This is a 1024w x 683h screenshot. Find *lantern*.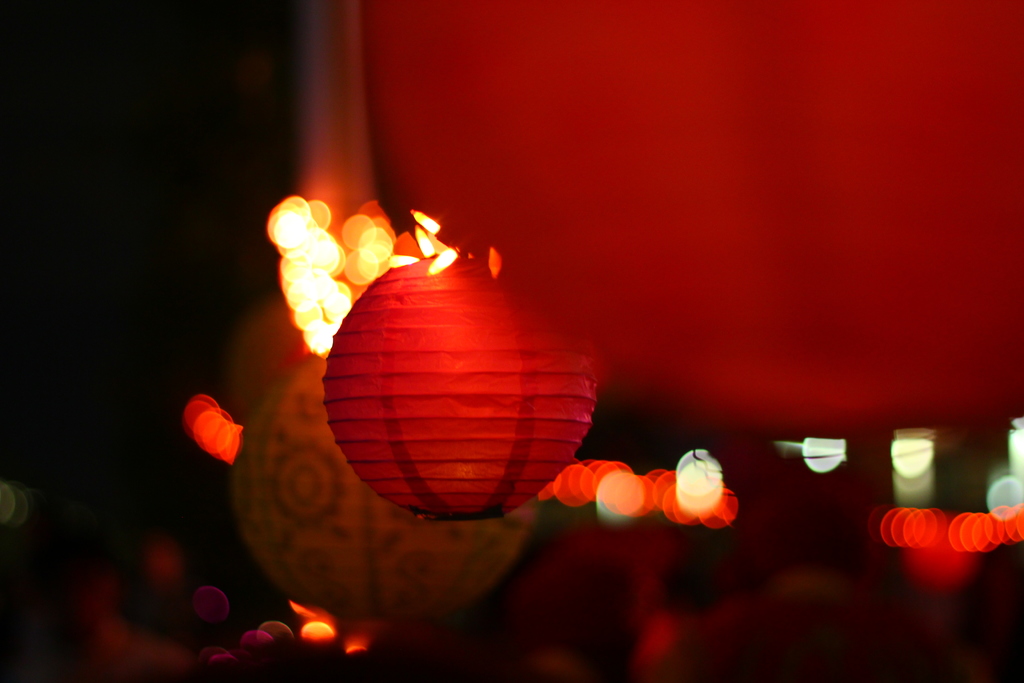
Bounding box: [365,0,1023,432].
